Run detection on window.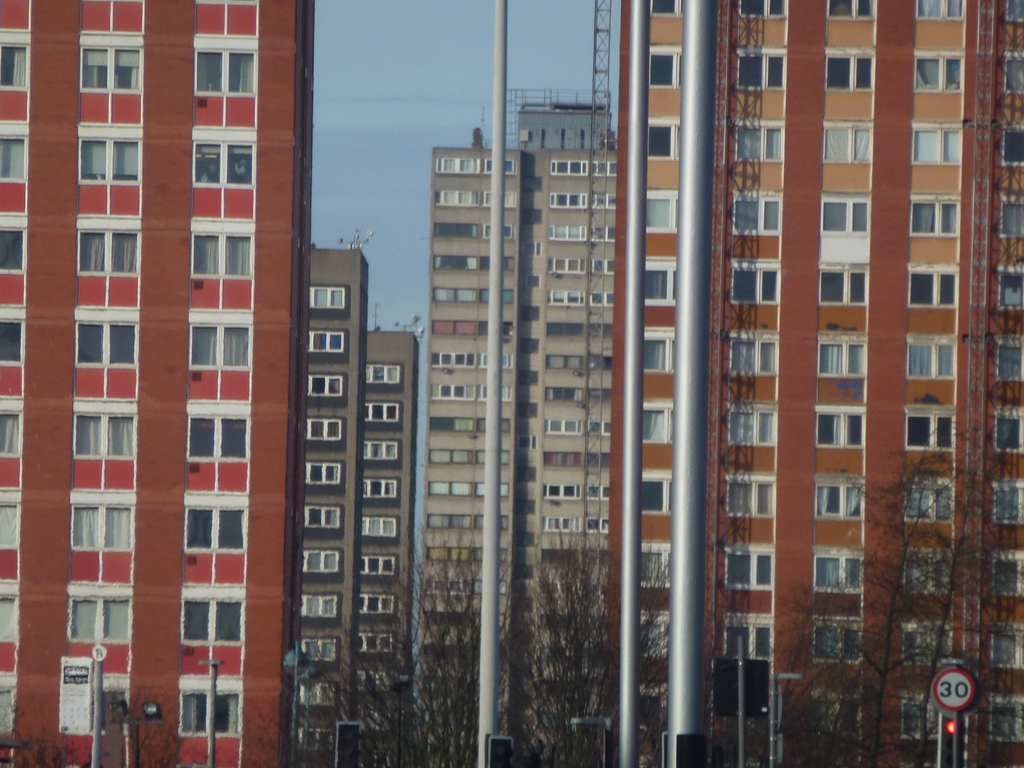
Result: rect(548, 417, 583, 436).
